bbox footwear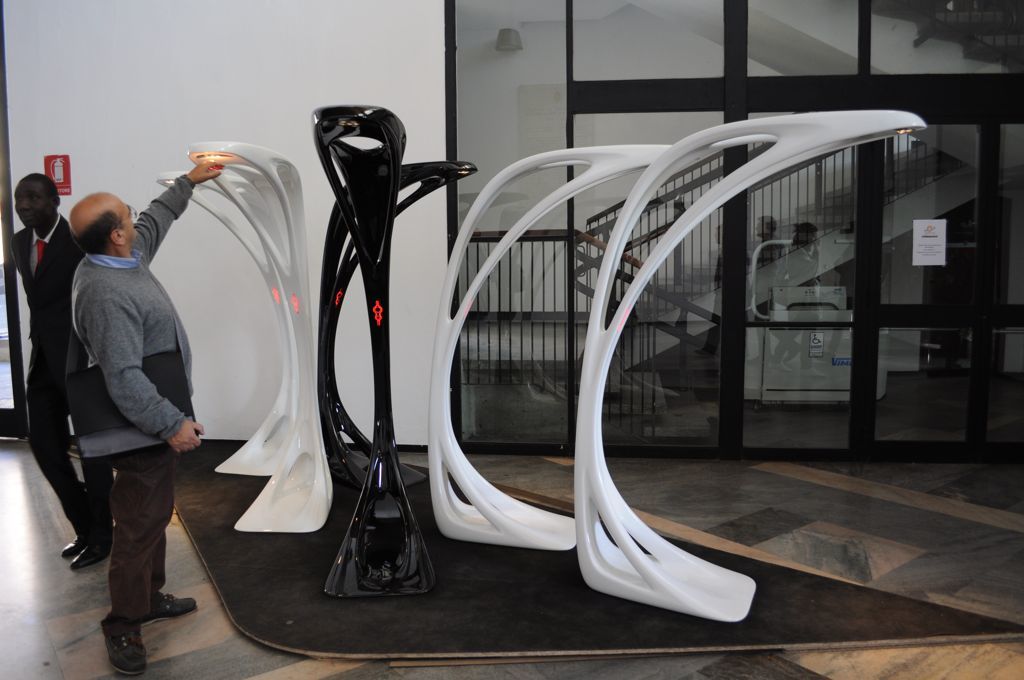
{"left": 104, "top": 605, "right": 148, "bottom": 679}
